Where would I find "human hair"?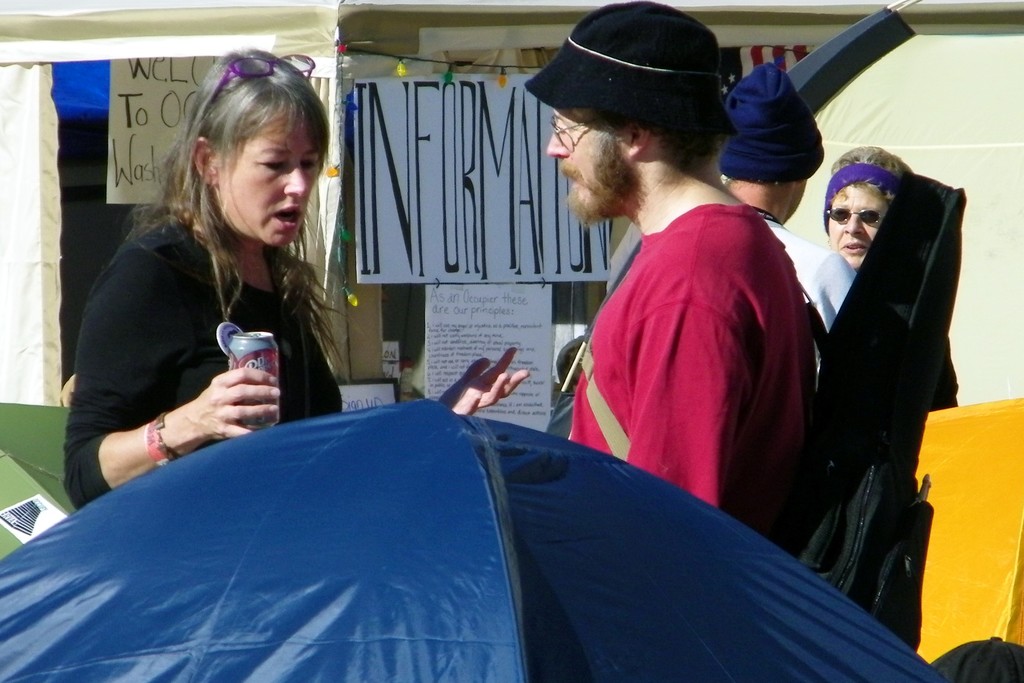
At left=826, top=147, right=916, bottom=199.
